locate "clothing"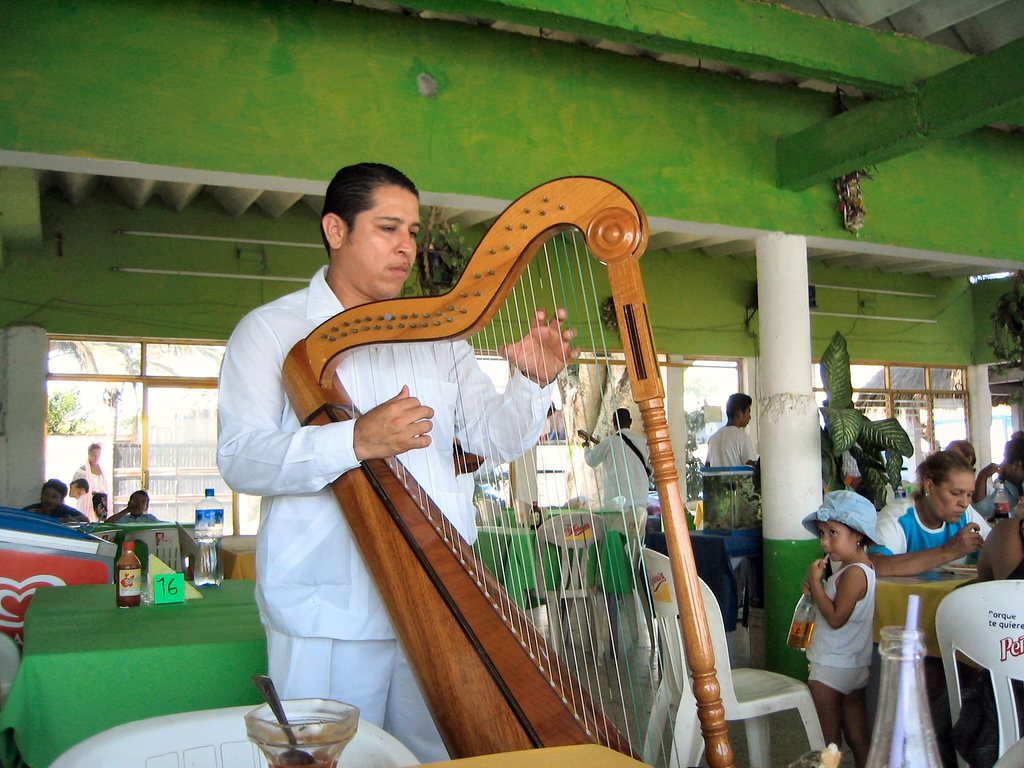
crop(214, 264, 557, 767)
